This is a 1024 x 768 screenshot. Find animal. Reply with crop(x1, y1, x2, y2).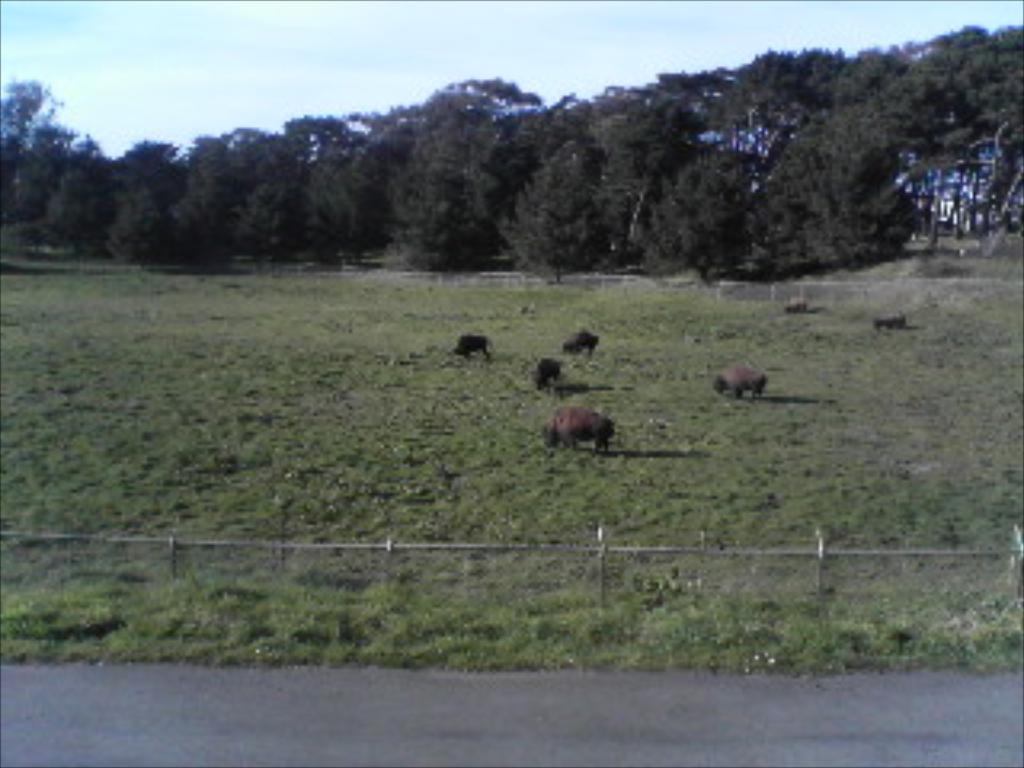
crop(704, 358, 768, 413).
